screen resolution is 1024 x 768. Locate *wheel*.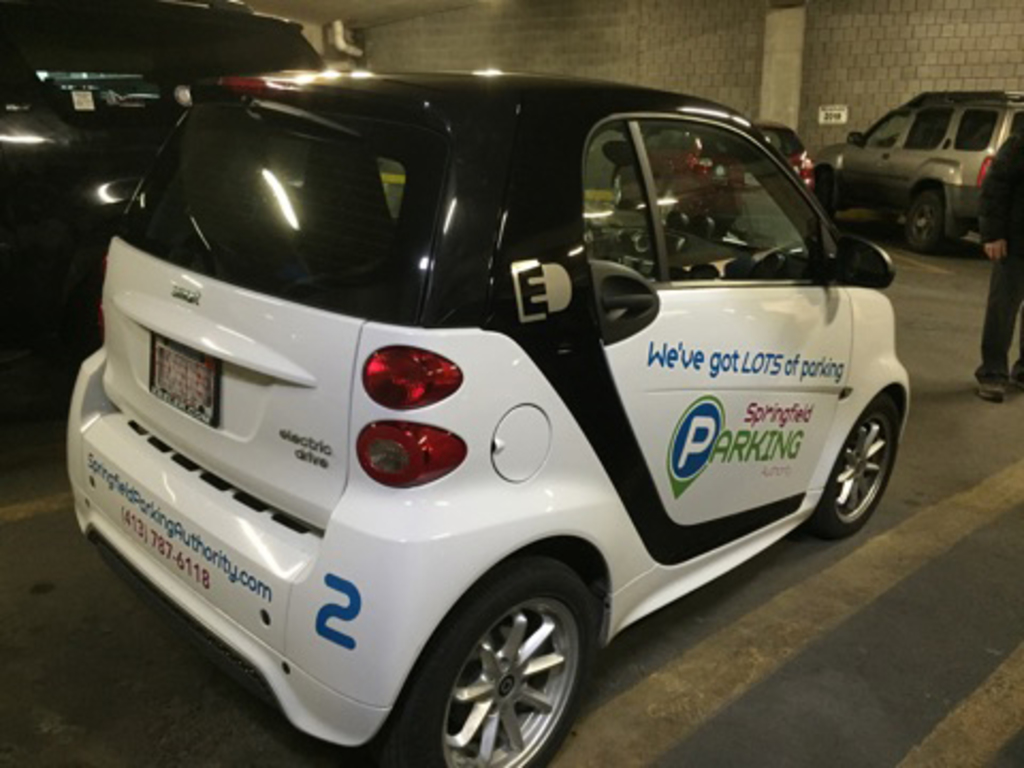
l=905, t=192, r=945, b=243.
